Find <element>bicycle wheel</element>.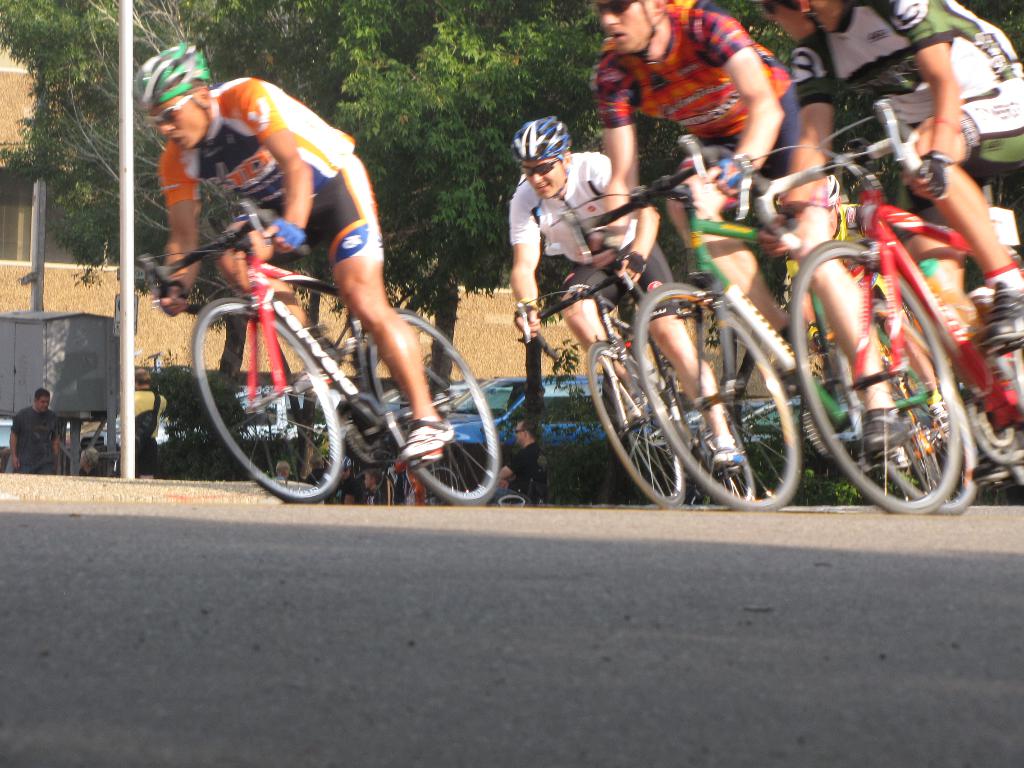
[835, 303, 986, 515].
